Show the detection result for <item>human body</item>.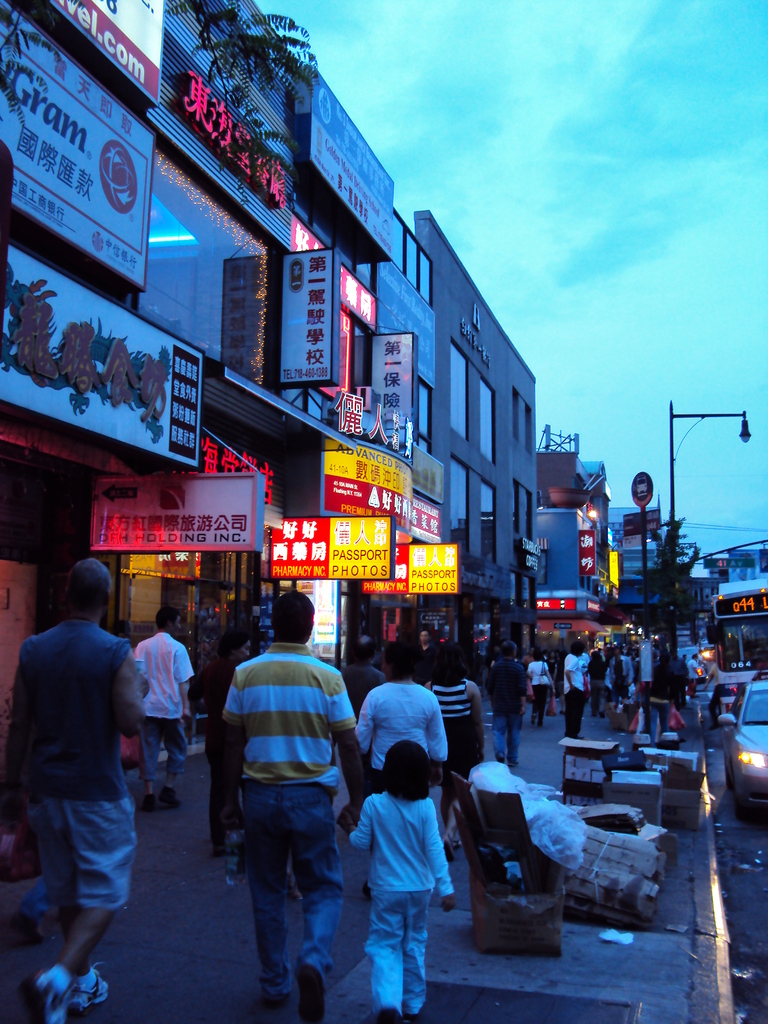
box=[412, 627, 435, 657].
